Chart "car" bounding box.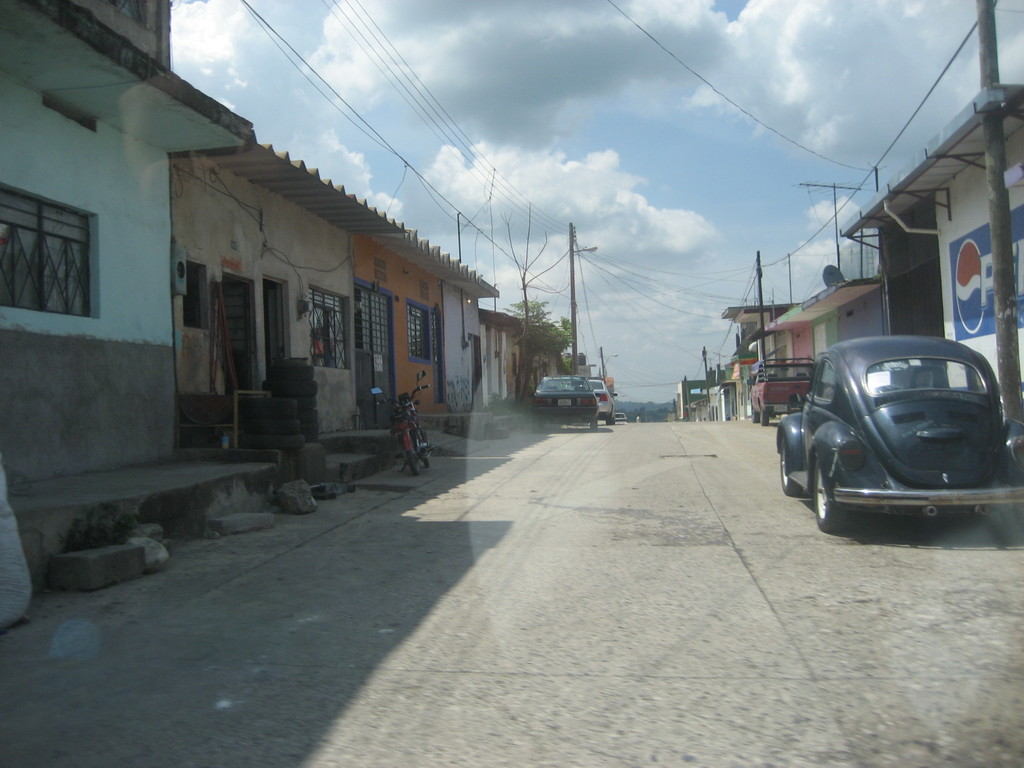
Charted: BBox(776, 336, 1023, 533).
